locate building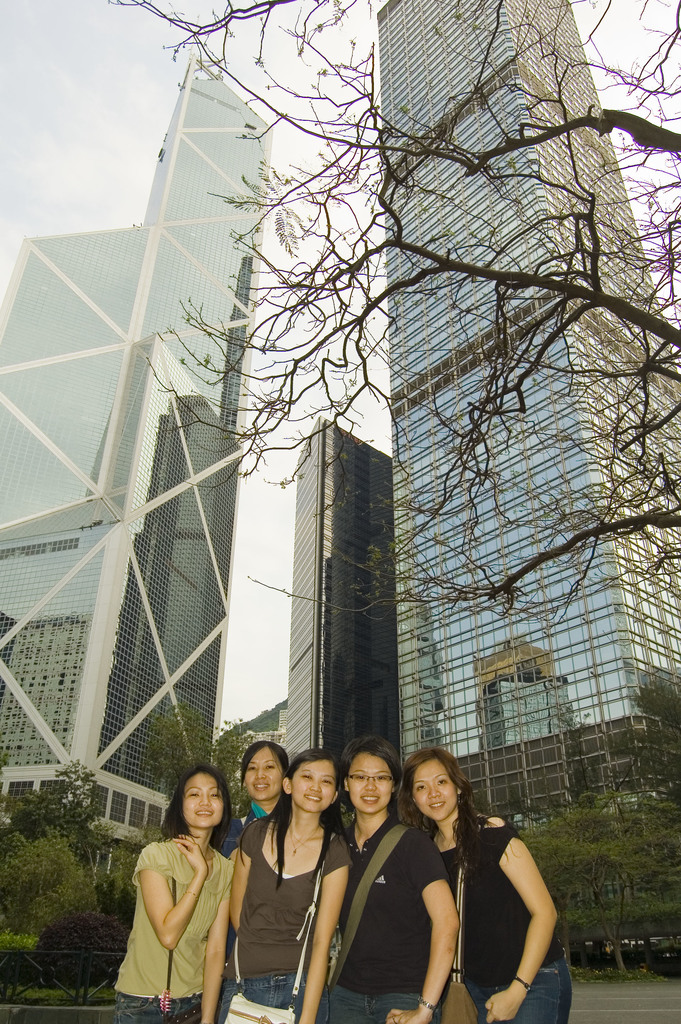
box(287, 417, 399, 833)
